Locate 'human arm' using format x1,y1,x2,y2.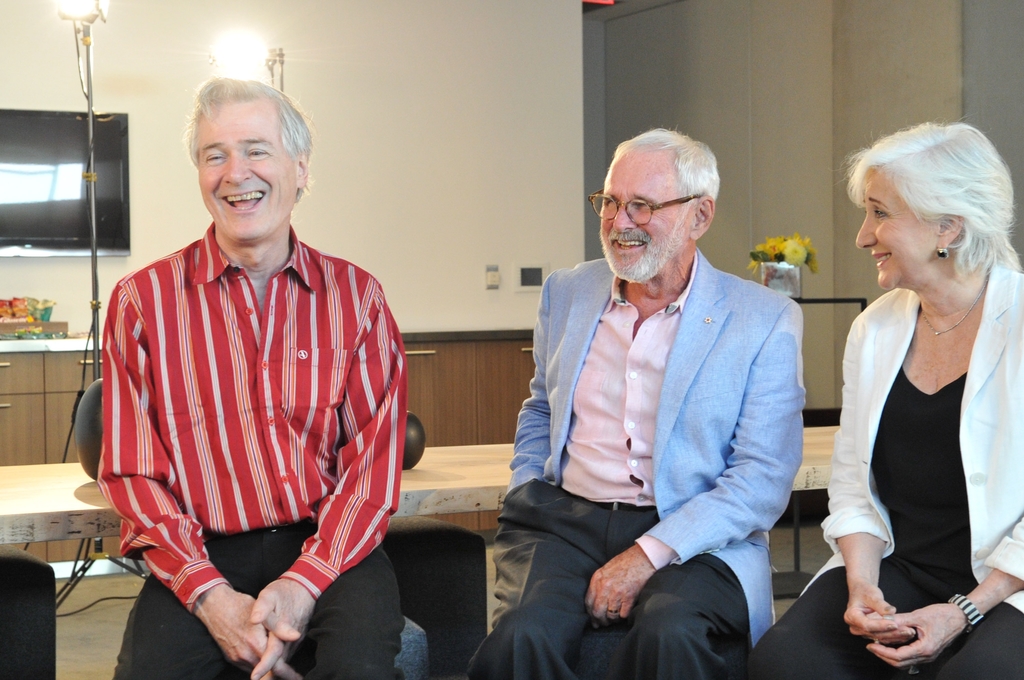
824,310,913,649.
